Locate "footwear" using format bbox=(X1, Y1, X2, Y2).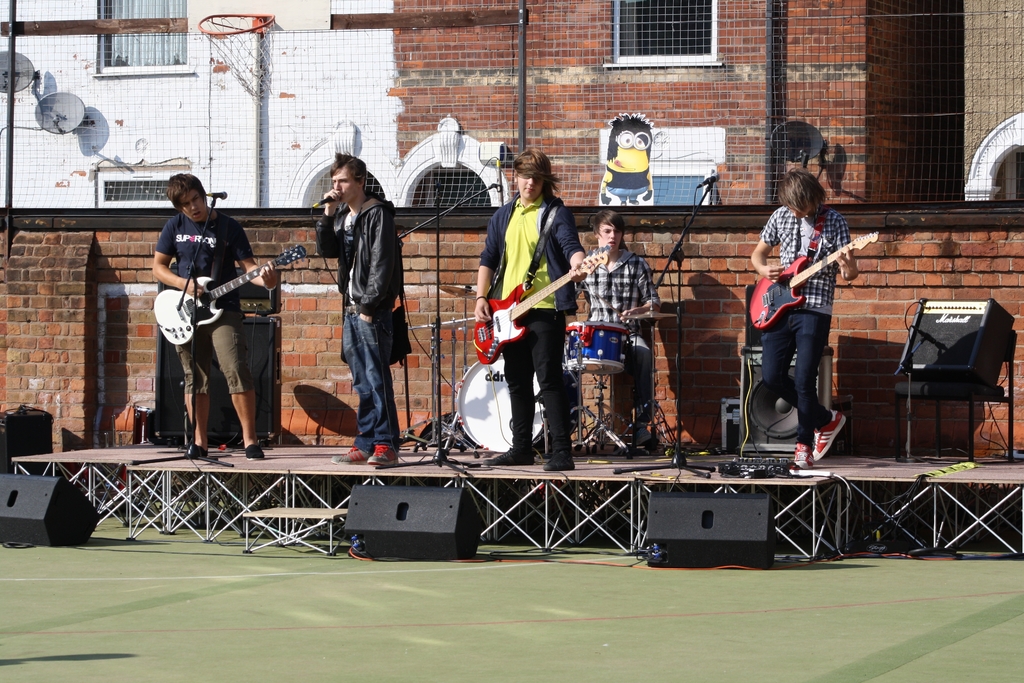
bbox=(367, 442, 403, 466).
